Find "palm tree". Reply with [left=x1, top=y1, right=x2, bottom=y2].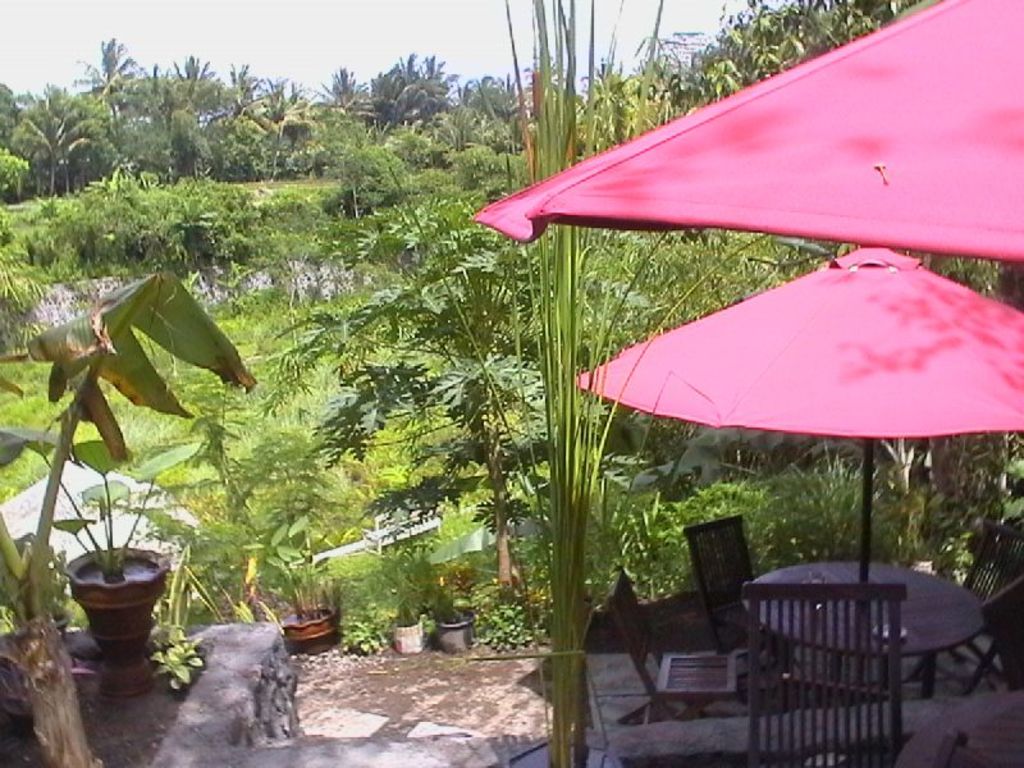
[left=306, top=77, right=371, bottom=186].
